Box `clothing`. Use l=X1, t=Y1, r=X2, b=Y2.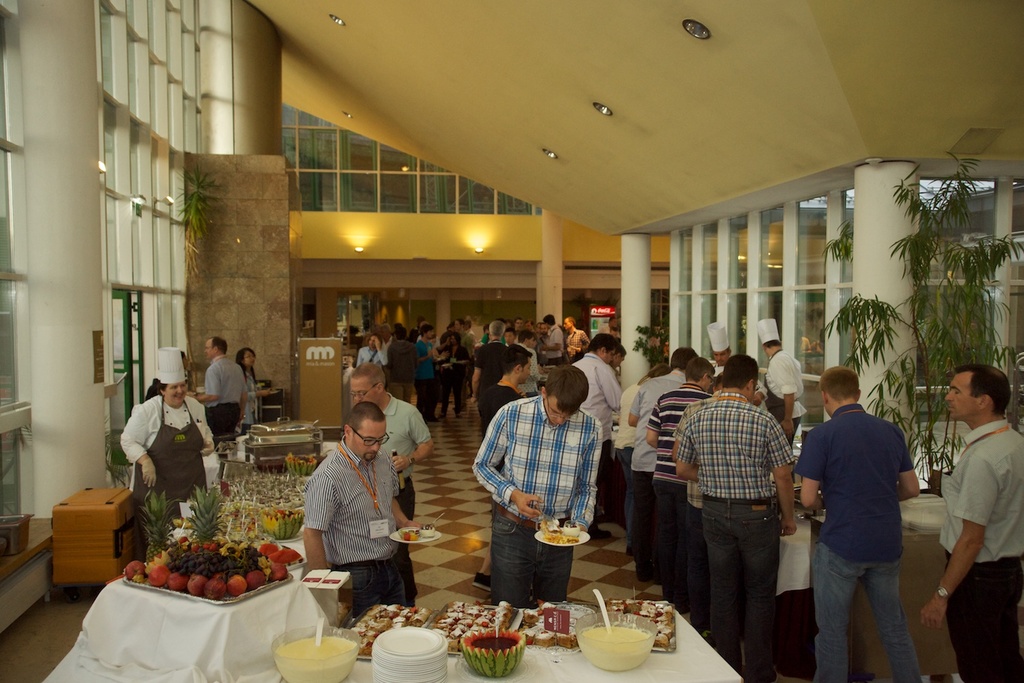
l=788, t=408, r=917, b=682.
